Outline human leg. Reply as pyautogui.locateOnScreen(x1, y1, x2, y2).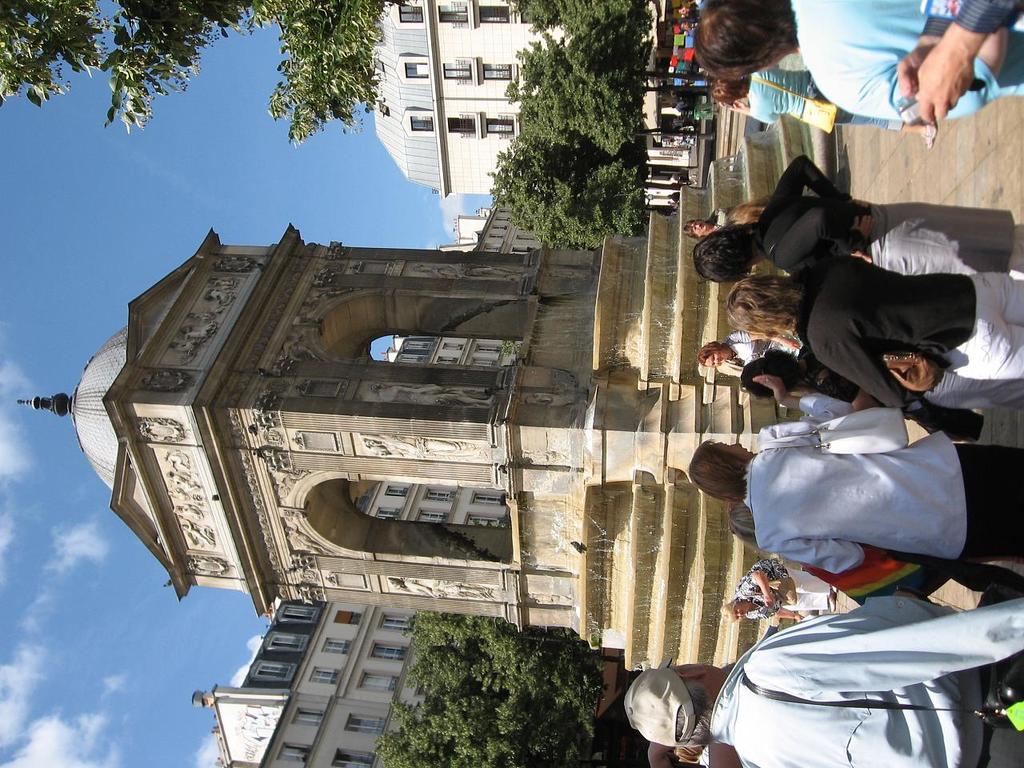
pyautogui.locateOnScreen(954, 438, 1023, 554).
